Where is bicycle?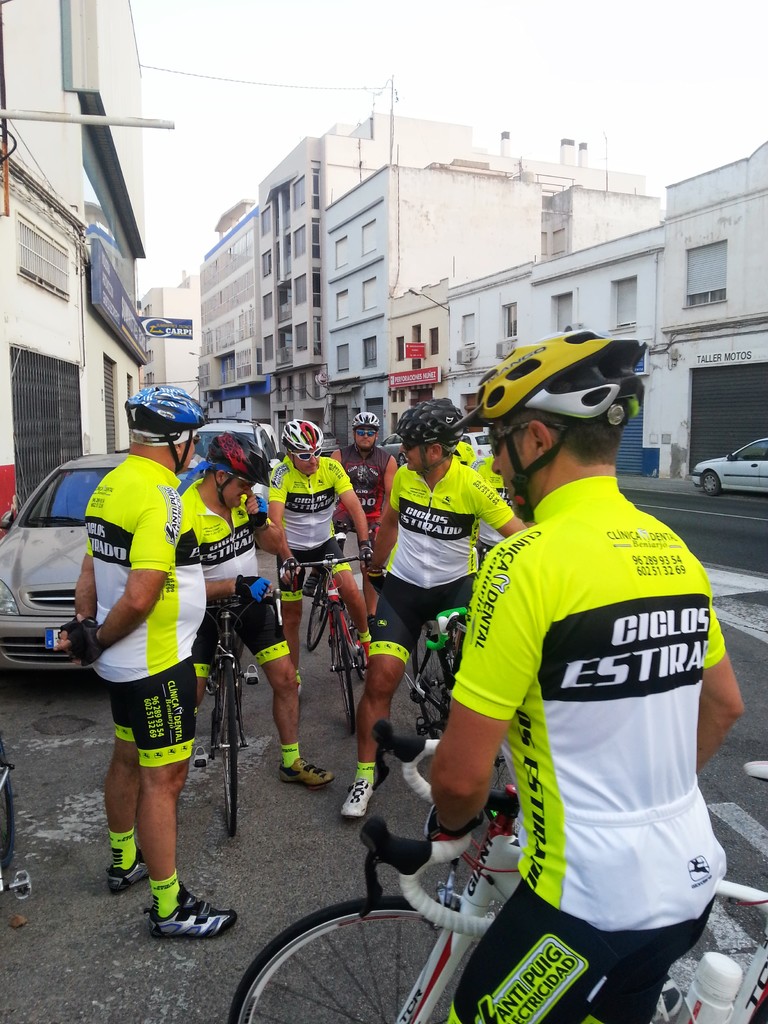
[left=303, top=518, right=381, bottom=652].
